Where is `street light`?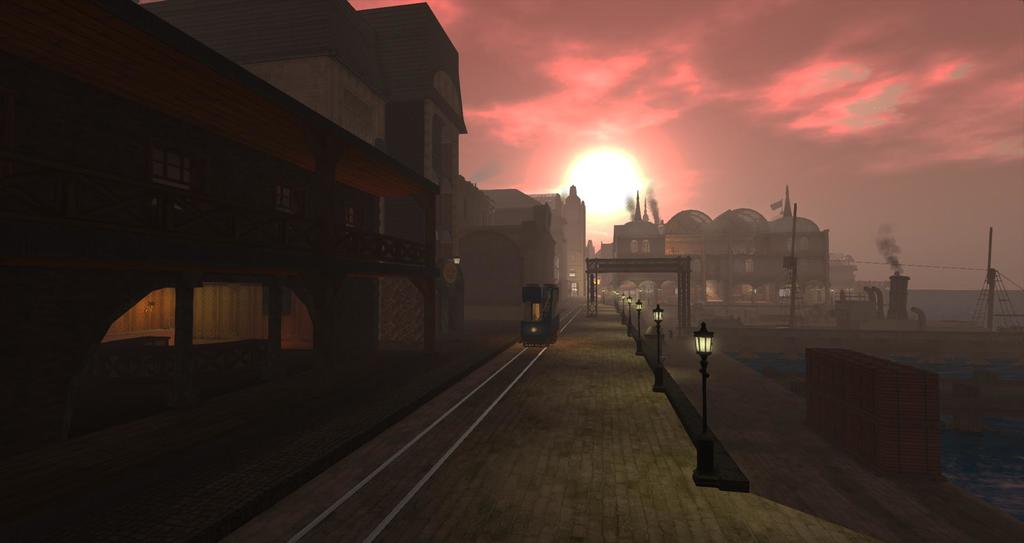
[x1=600, y1=289, x2=604, y2=304].
